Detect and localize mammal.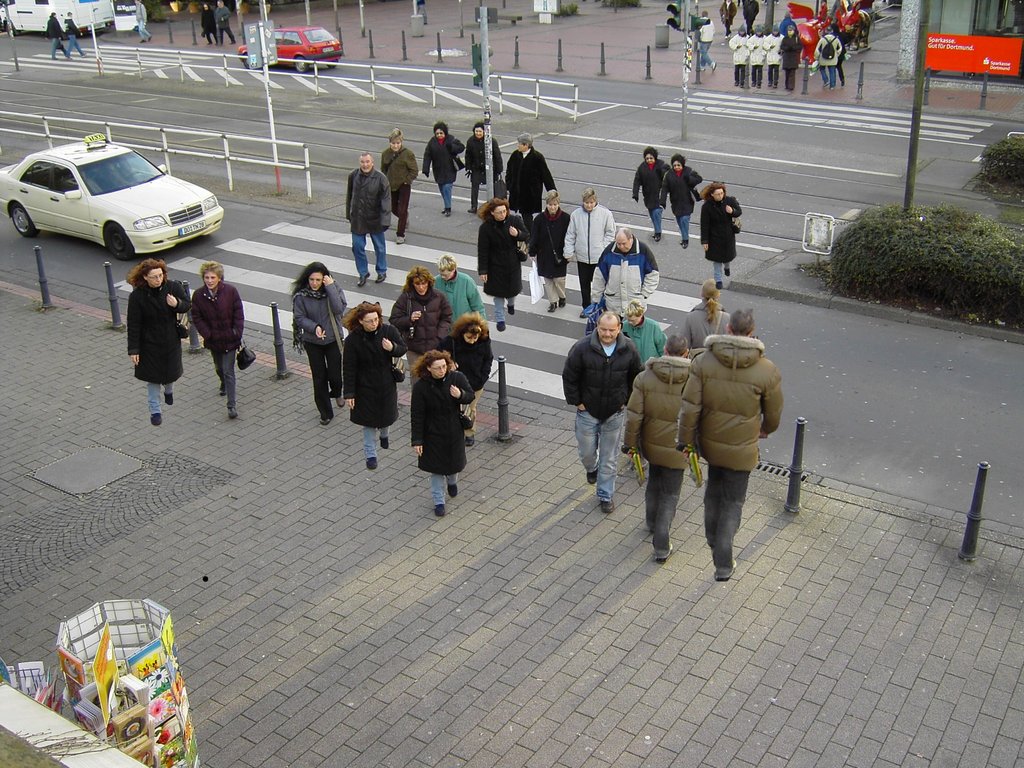
Localized at [381, 127, 419, 244].
